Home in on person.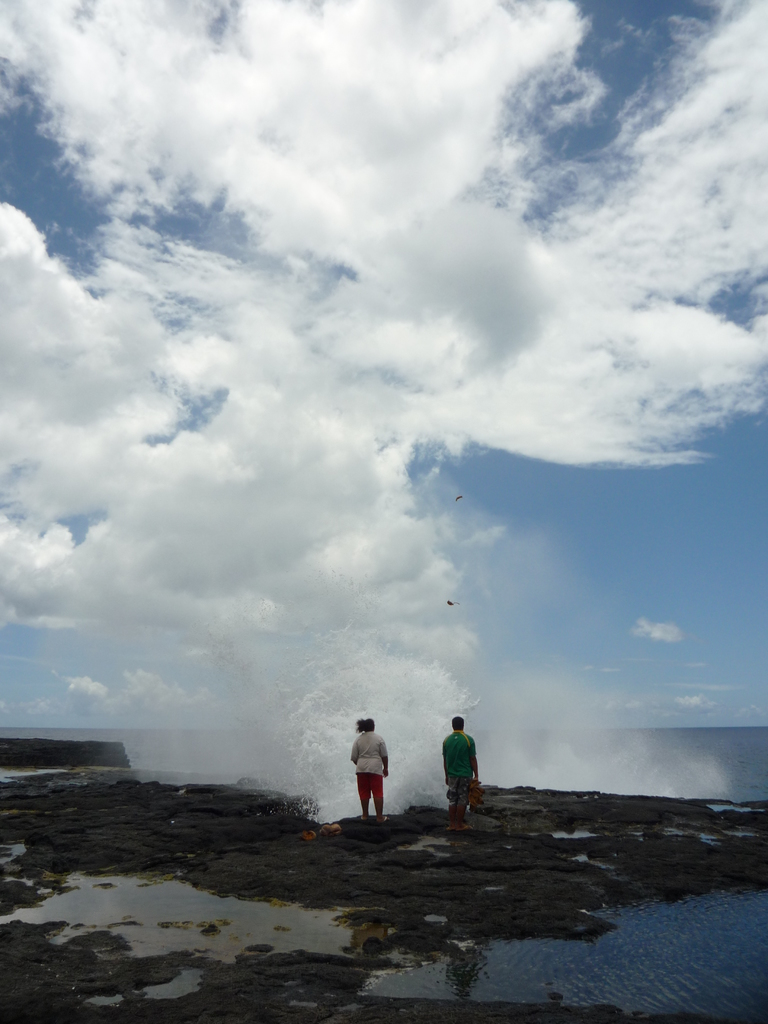
Homed in at {"left": 350, "top": 717, "right": 392, "bottom": 816}.
